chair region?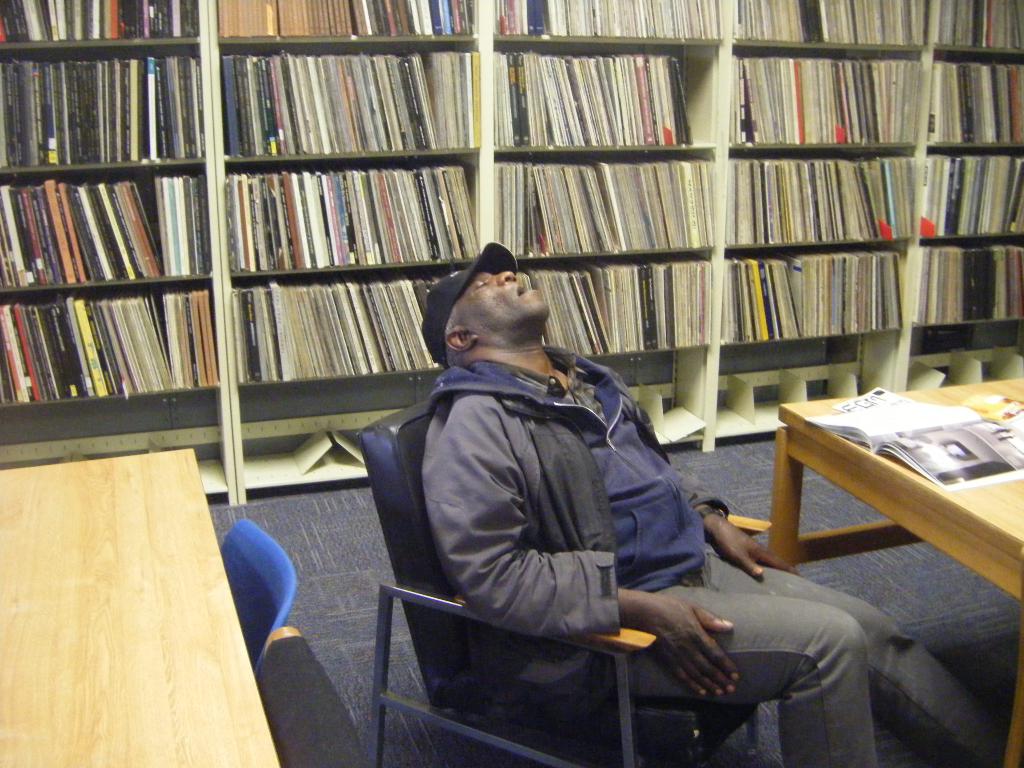
[252,621,370,767]
